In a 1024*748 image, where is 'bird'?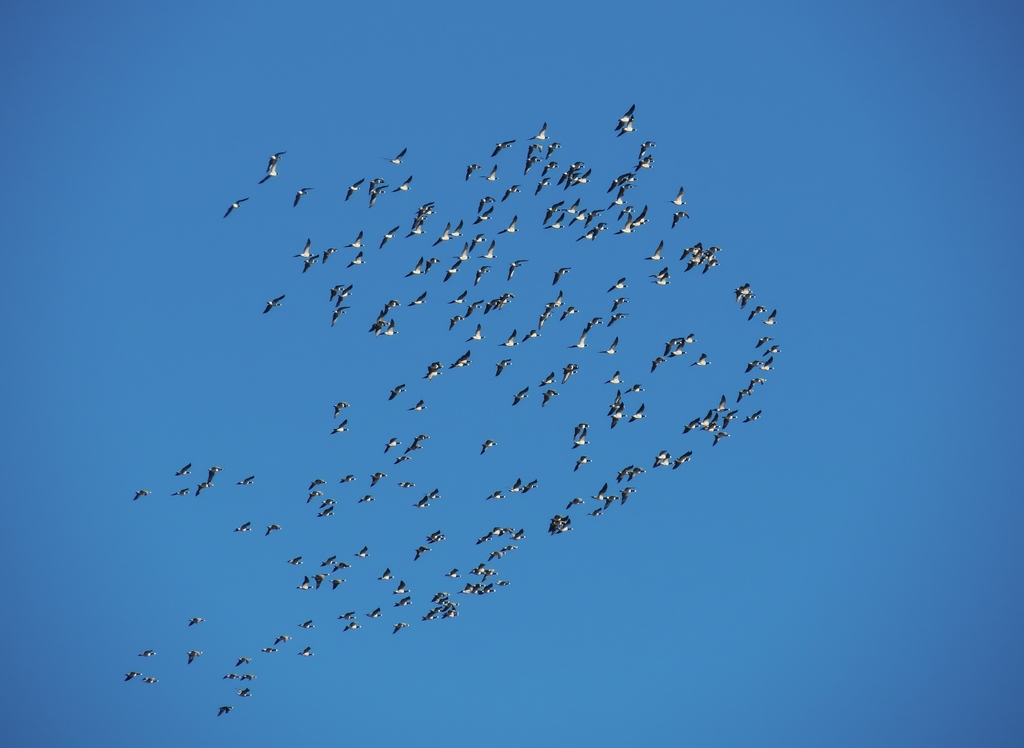
bbox(304, 479, 326, 493).
